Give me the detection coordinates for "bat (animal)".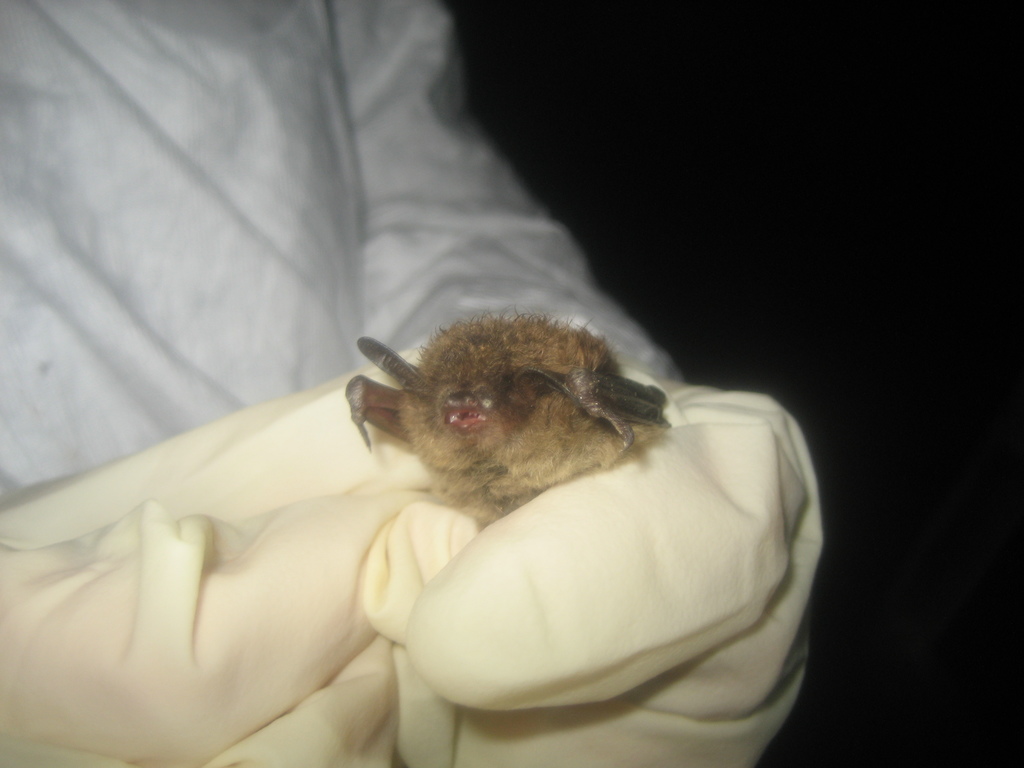
342,300,673,527.
